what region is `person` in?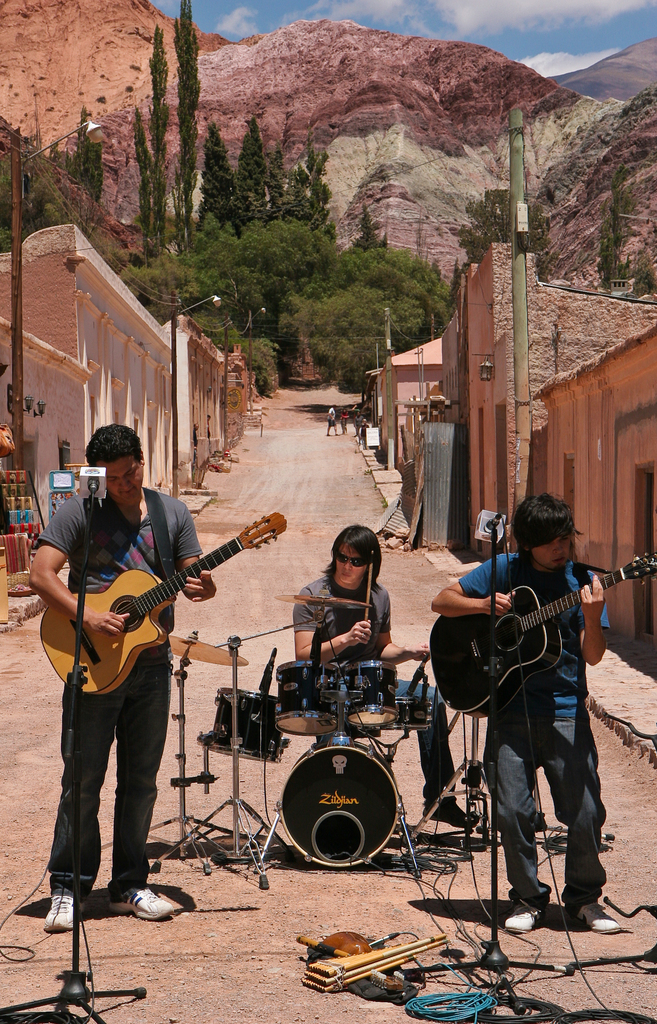
{"x1": 295, "y1": 524, "x2": 466, "y2": 829}.
